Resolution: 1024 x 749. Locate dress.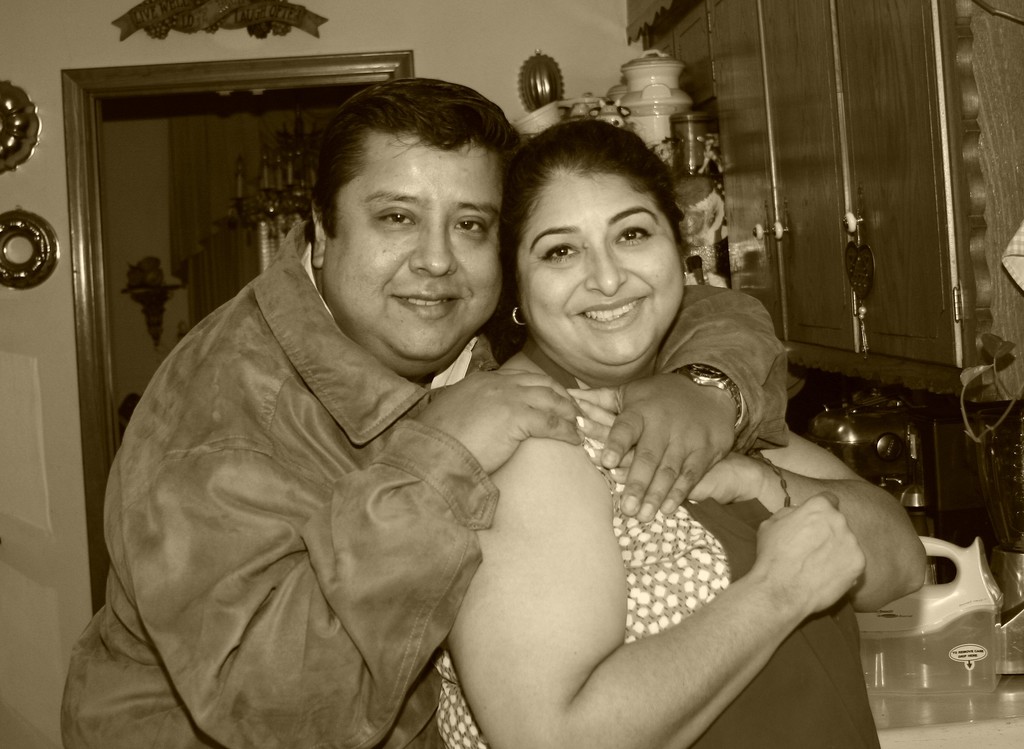
425, 393, 886, 748.
